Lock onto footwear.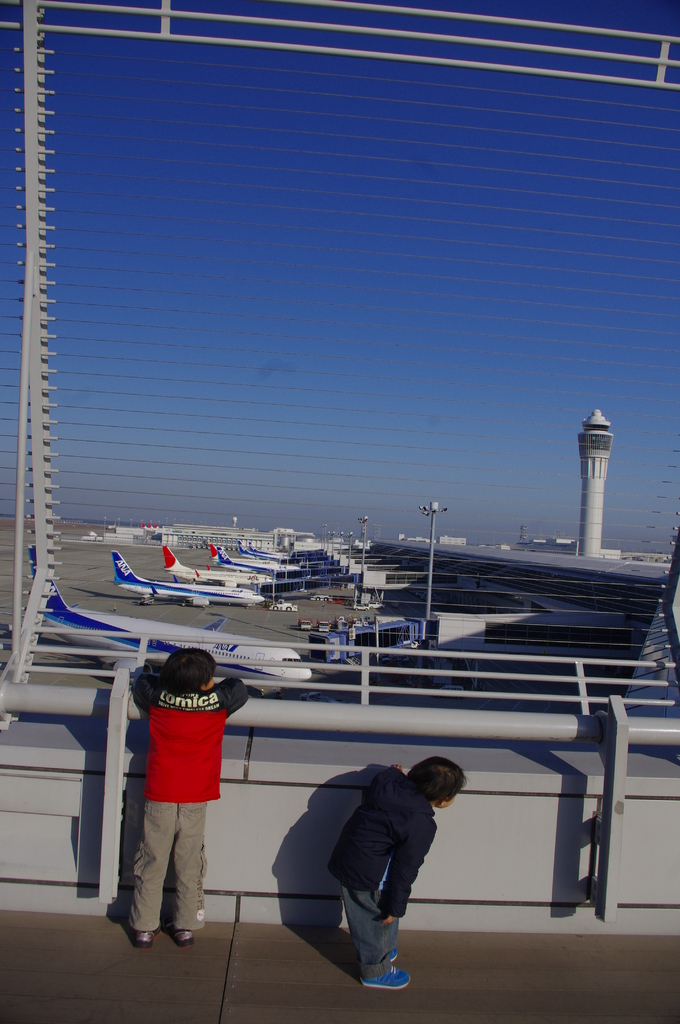
Locked: 132/929/154/948.
